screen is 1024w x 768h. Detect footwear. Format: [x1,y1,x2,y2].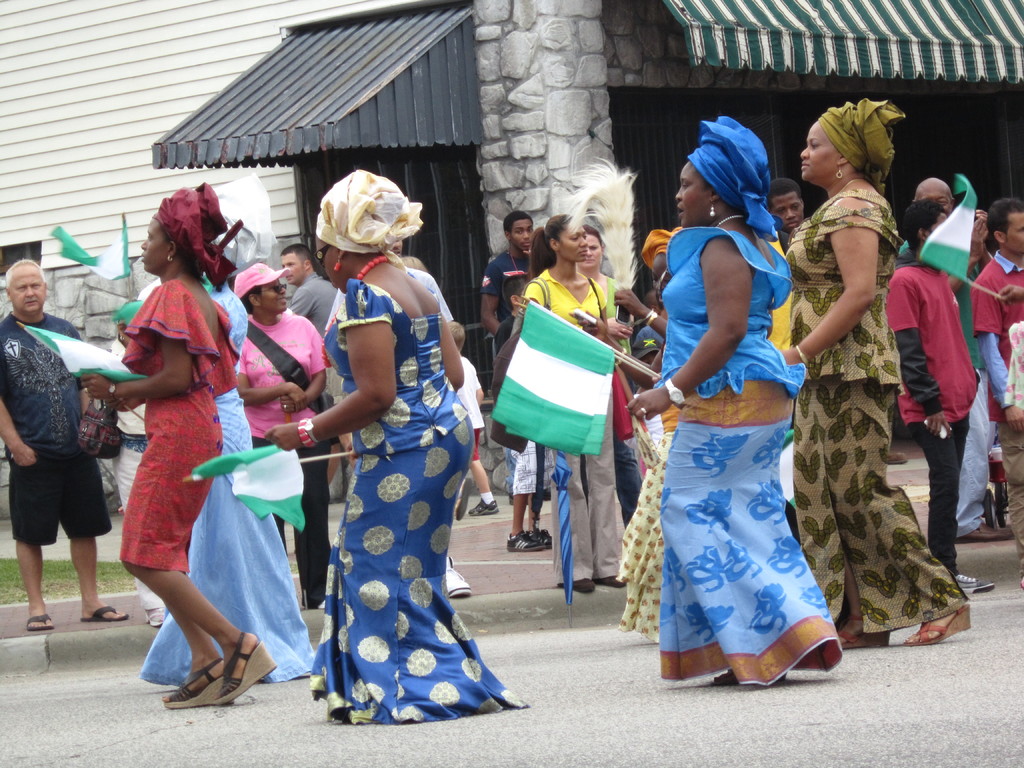
[144,605,165,628].
